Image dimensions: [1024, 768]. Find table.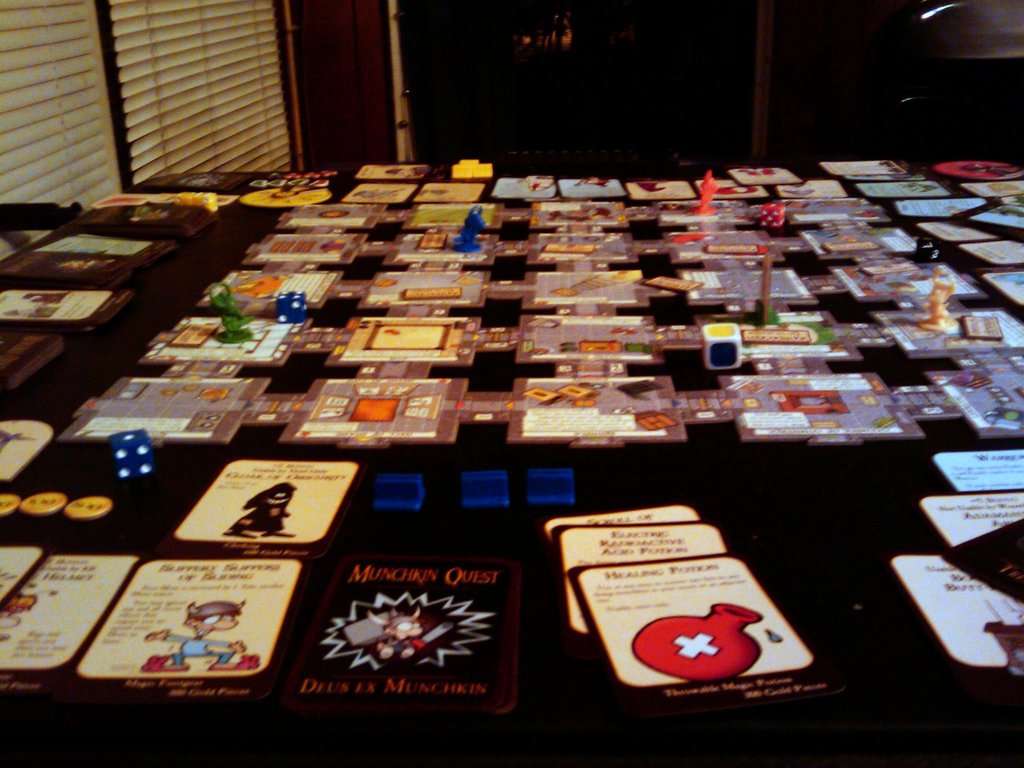
<bbox>55, 208, 1023, 767</bbox>.
